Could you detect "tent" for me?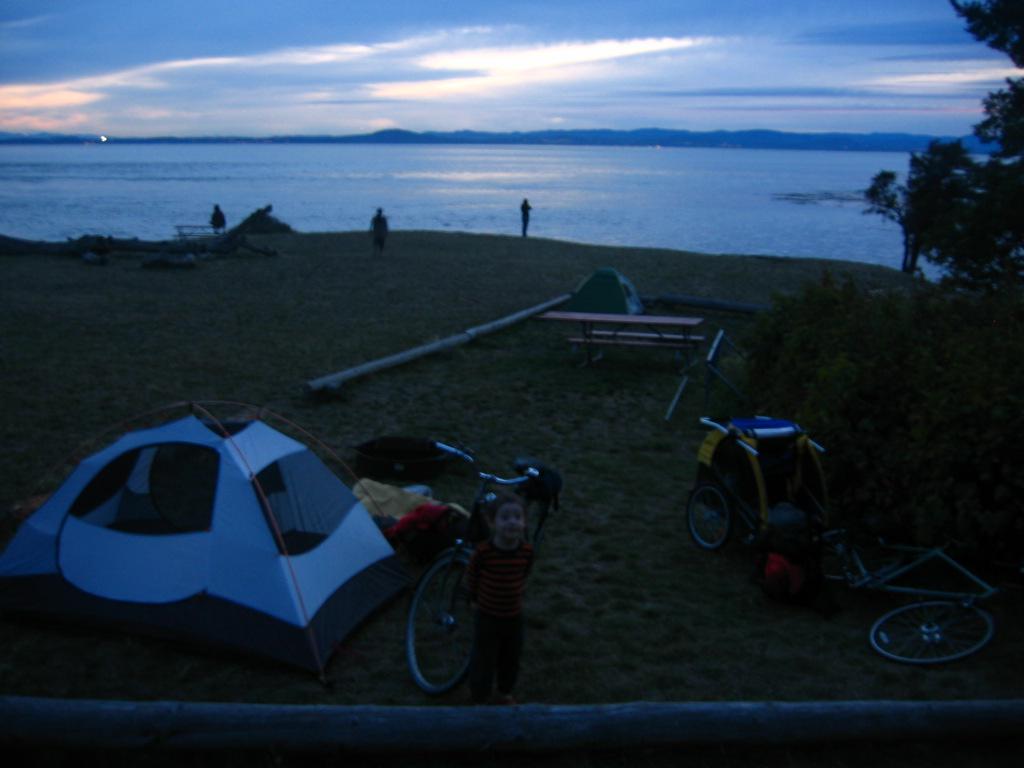
Detection result: [52,406,410,679].
